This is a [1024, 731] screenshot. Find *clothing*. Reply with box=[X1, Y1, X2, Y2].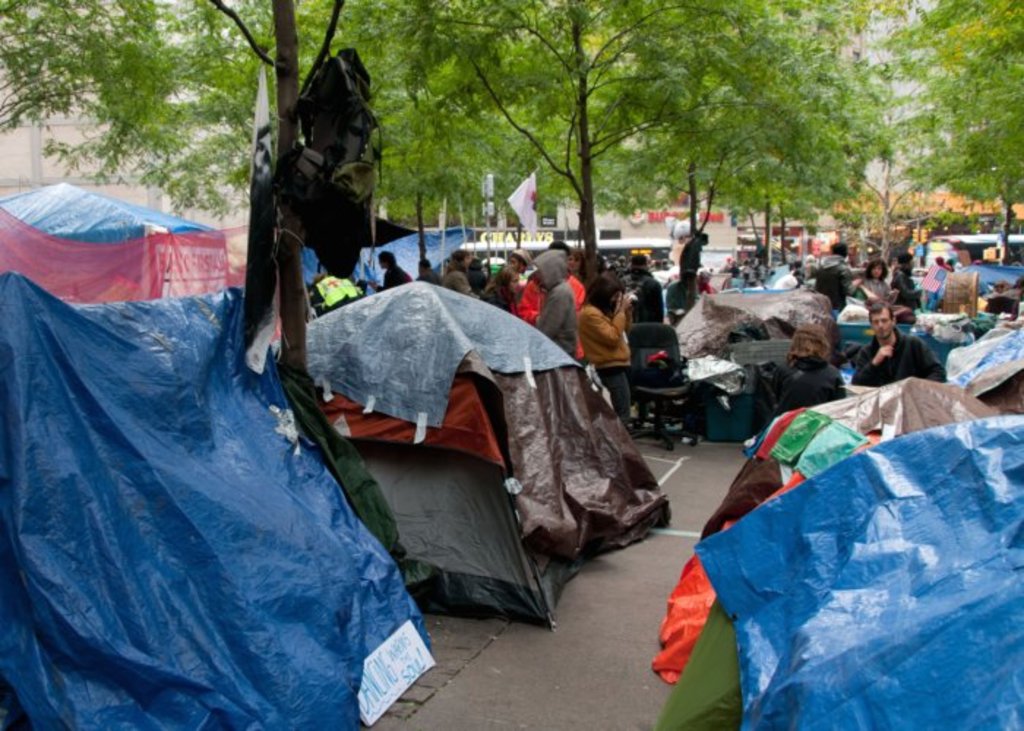
box=[774, 275, 802, 291].
